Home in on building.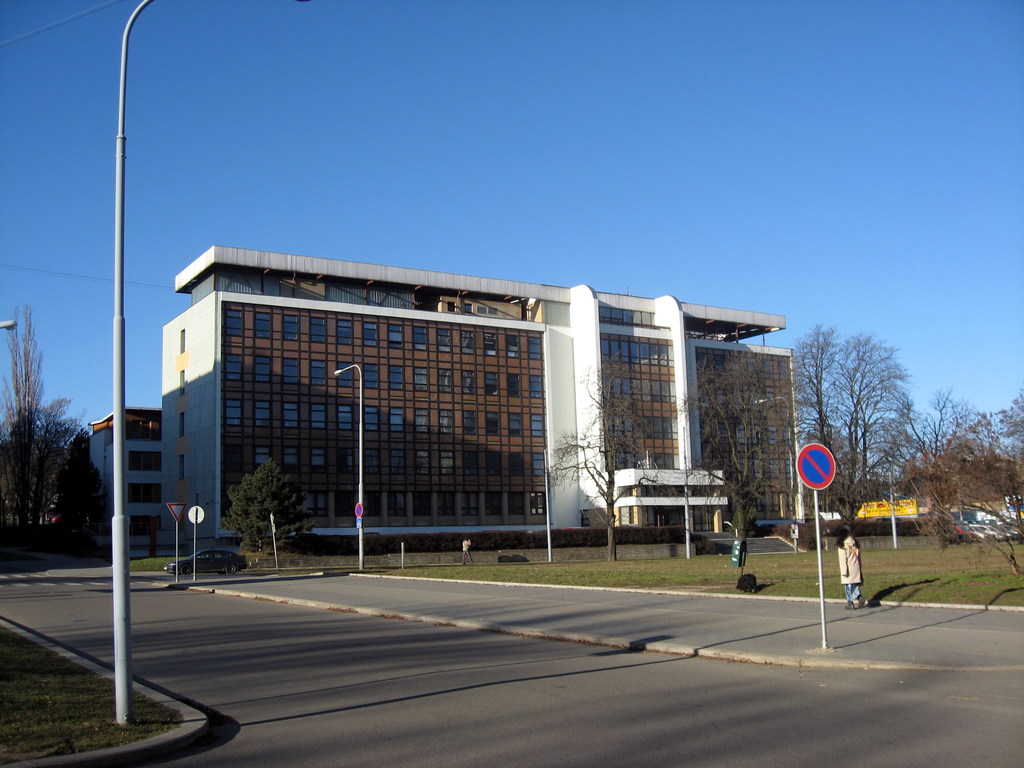
Homed in at {"left": 86, "top": 398, "right": 172, "bottom": 537}.
